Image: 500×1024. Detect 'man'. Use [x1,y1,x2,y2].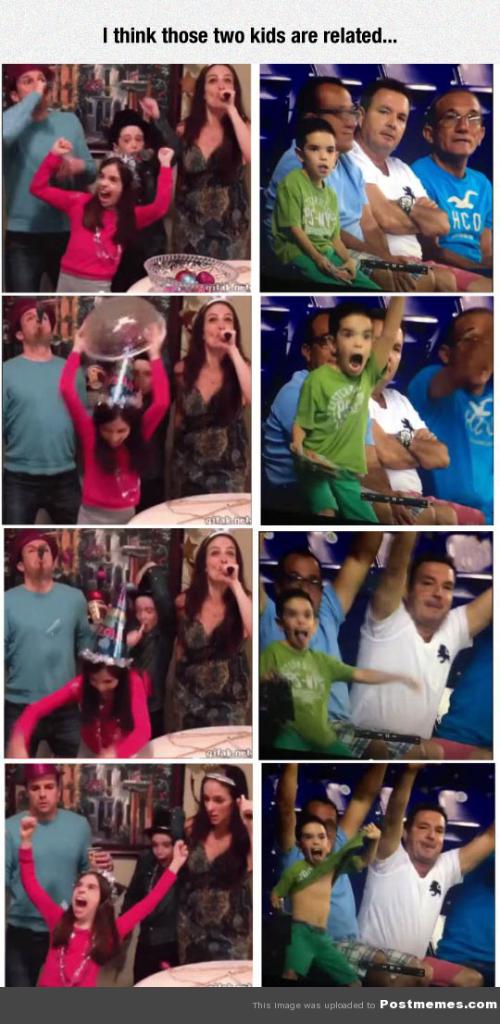
[418,89,495,290].
